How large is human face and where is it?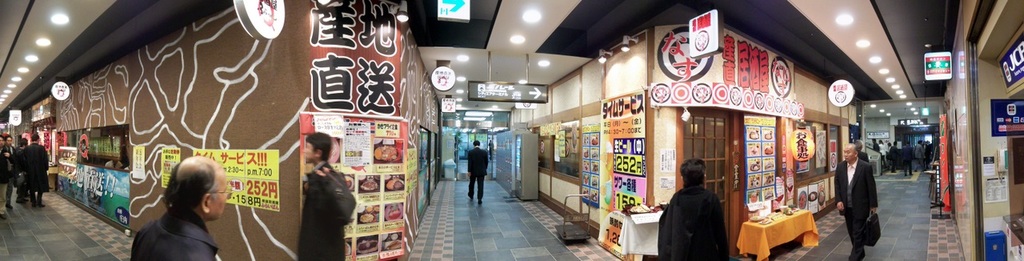
Bounding box: bbox=(843, 147, 854, 162).
